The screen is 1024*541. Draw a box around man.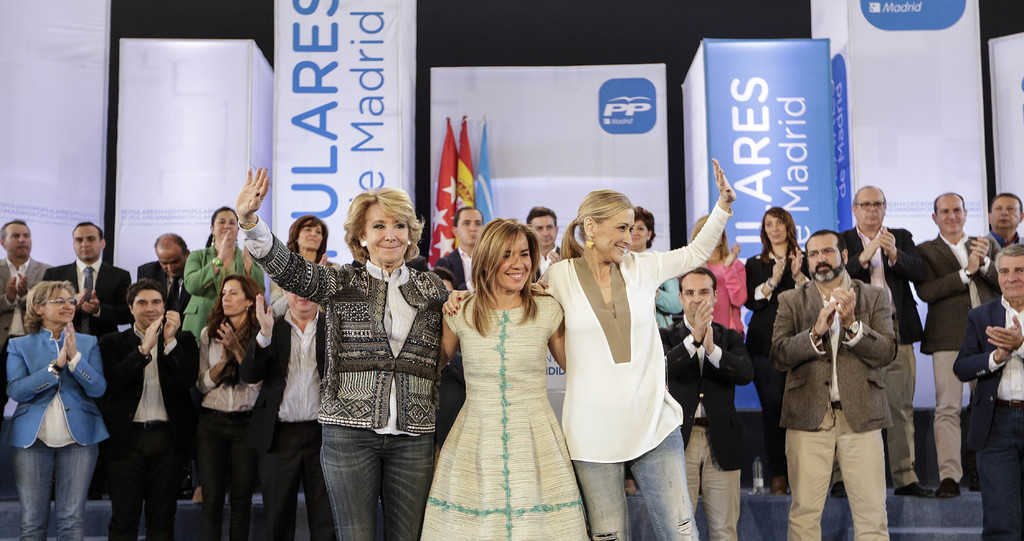
x1=0 y1=216 x2=50 y2=352.
